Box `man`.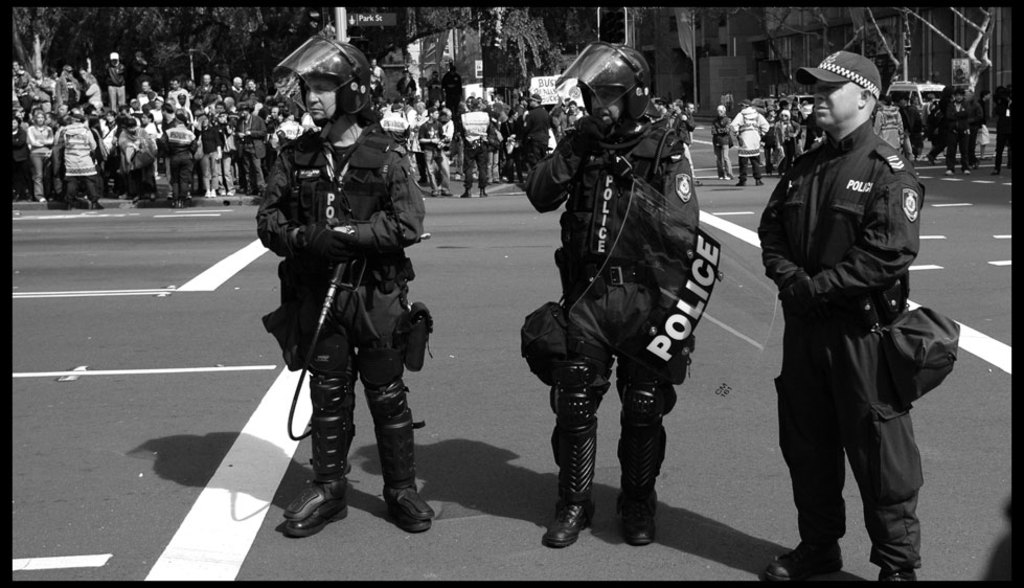
(left=514, top=25, right=686, bottom=558).
